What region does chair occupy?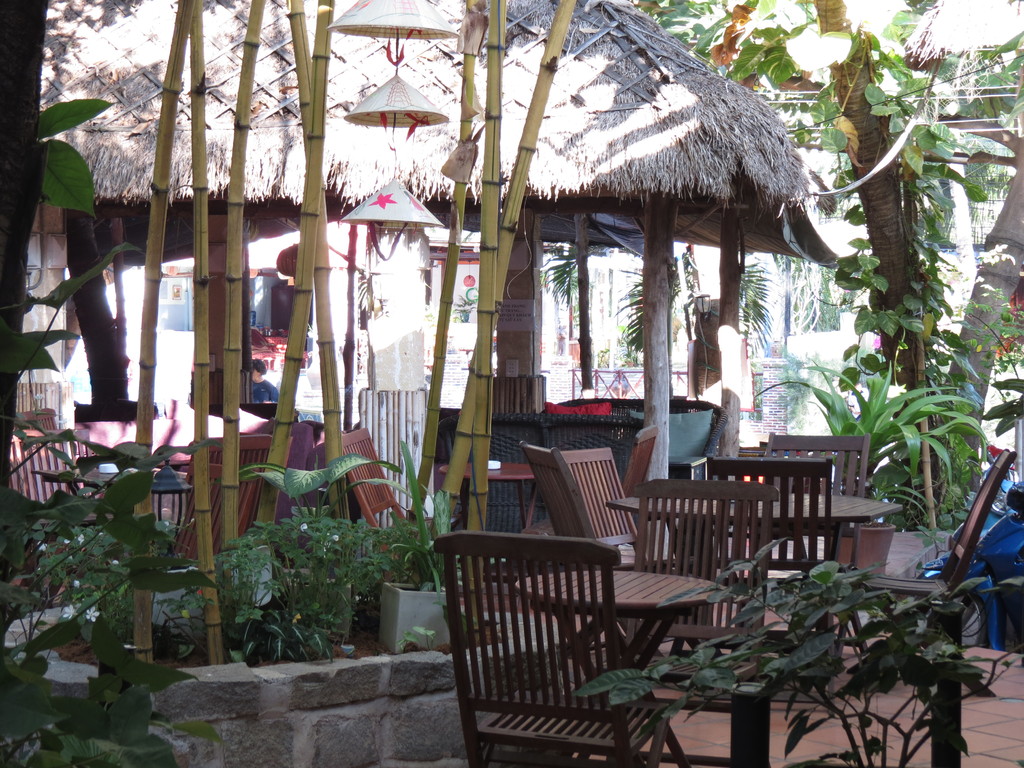
[556,447,687,651].
